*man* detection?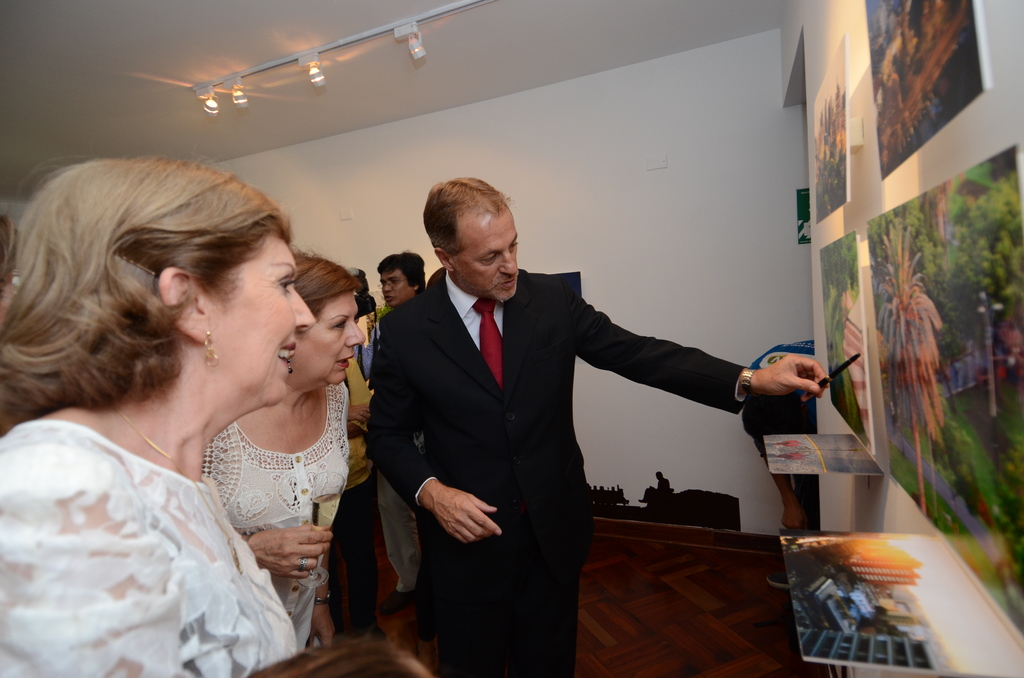
<box>355,186,761,640</box>
